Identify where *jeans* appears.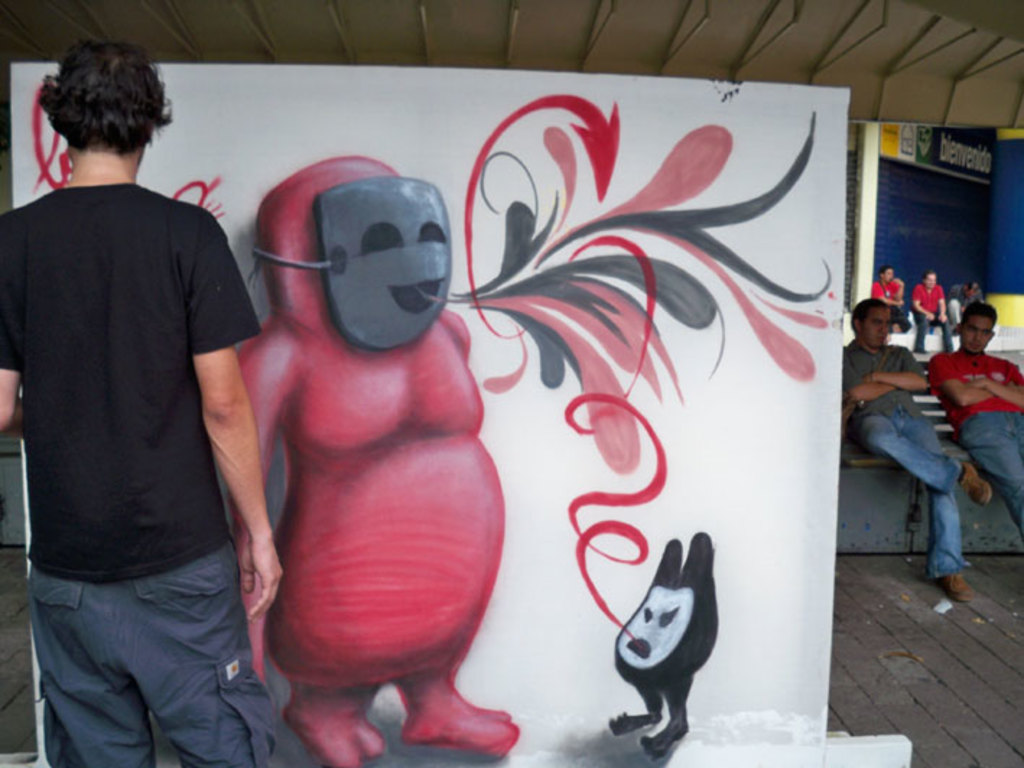
Appears at 958 409 1023 530.
